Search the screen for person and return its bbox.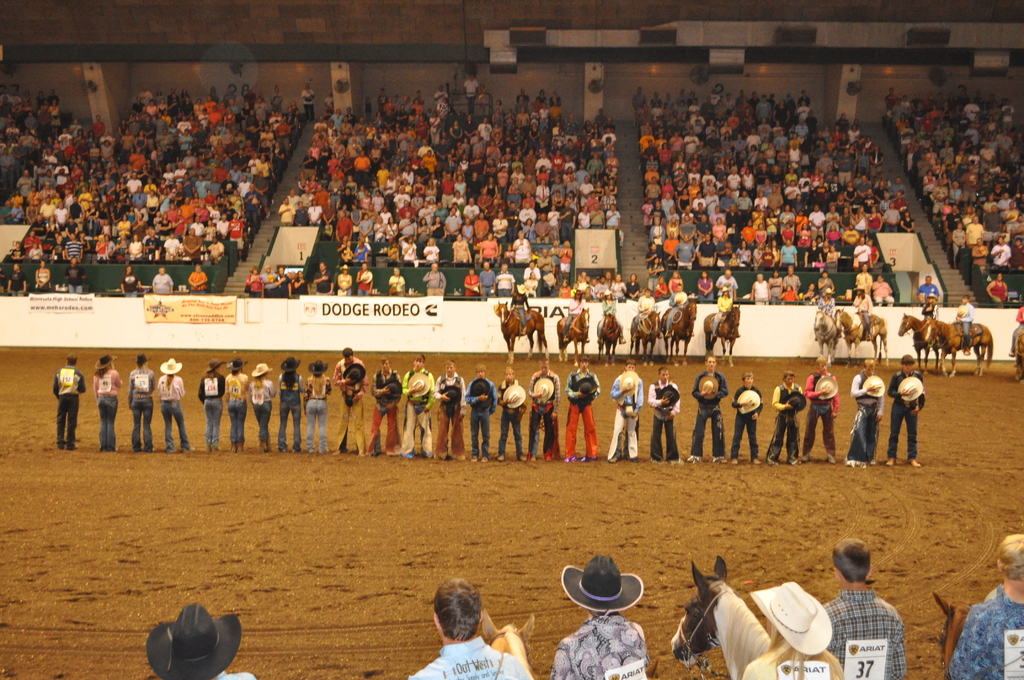
Found: Rect(881, 376, 934, 483).
